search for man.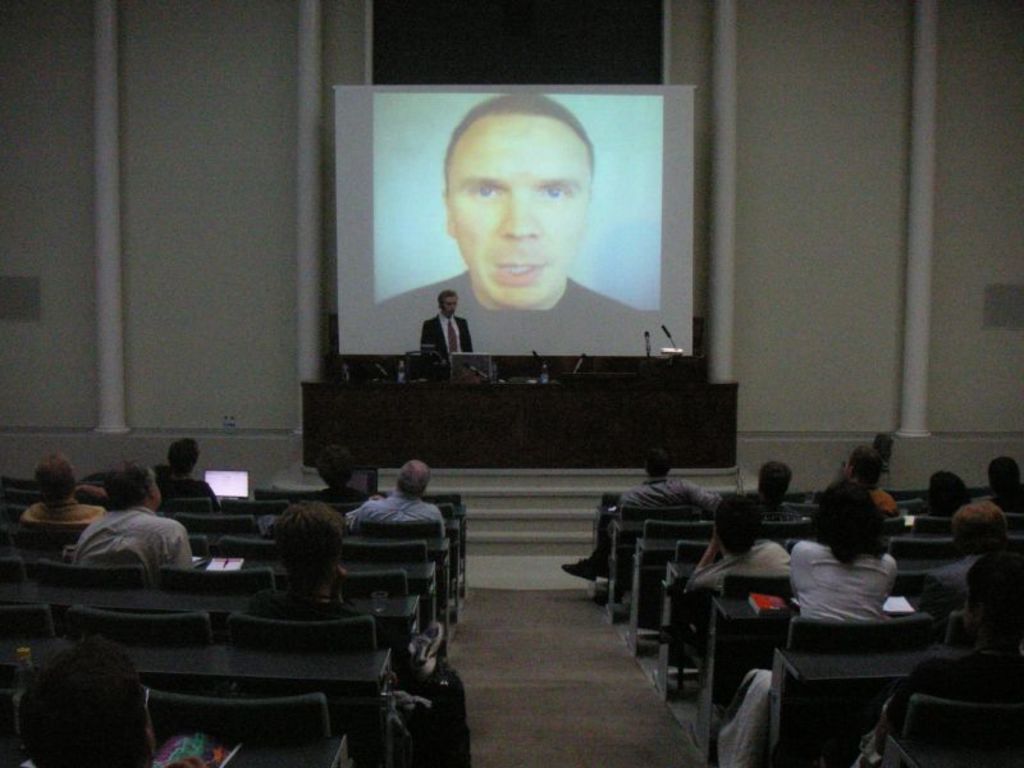
Found at [x1=58, y1=486, x2=191, y2=607].
